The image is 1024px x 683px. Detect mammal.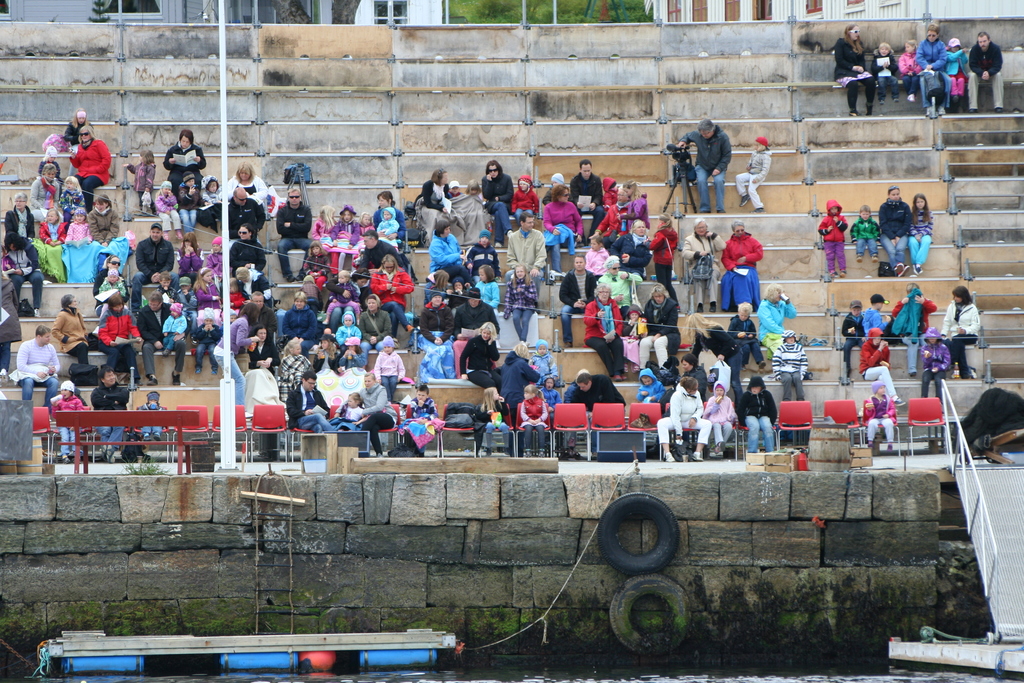
Detection: (x1=968, y1=29, x2=1007, y2=114).
